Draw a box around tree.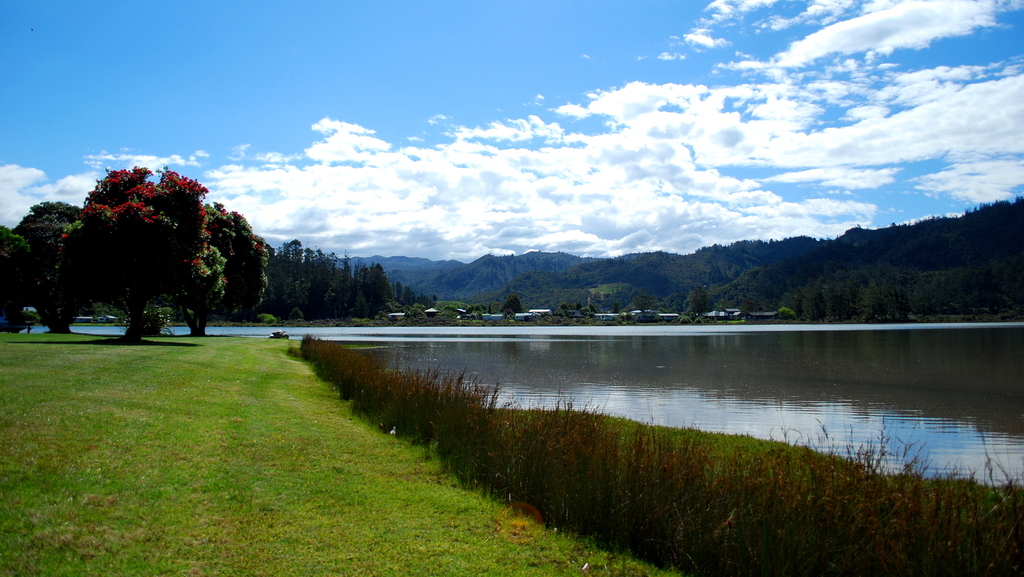
select_region(273, 239, 445, 328).
